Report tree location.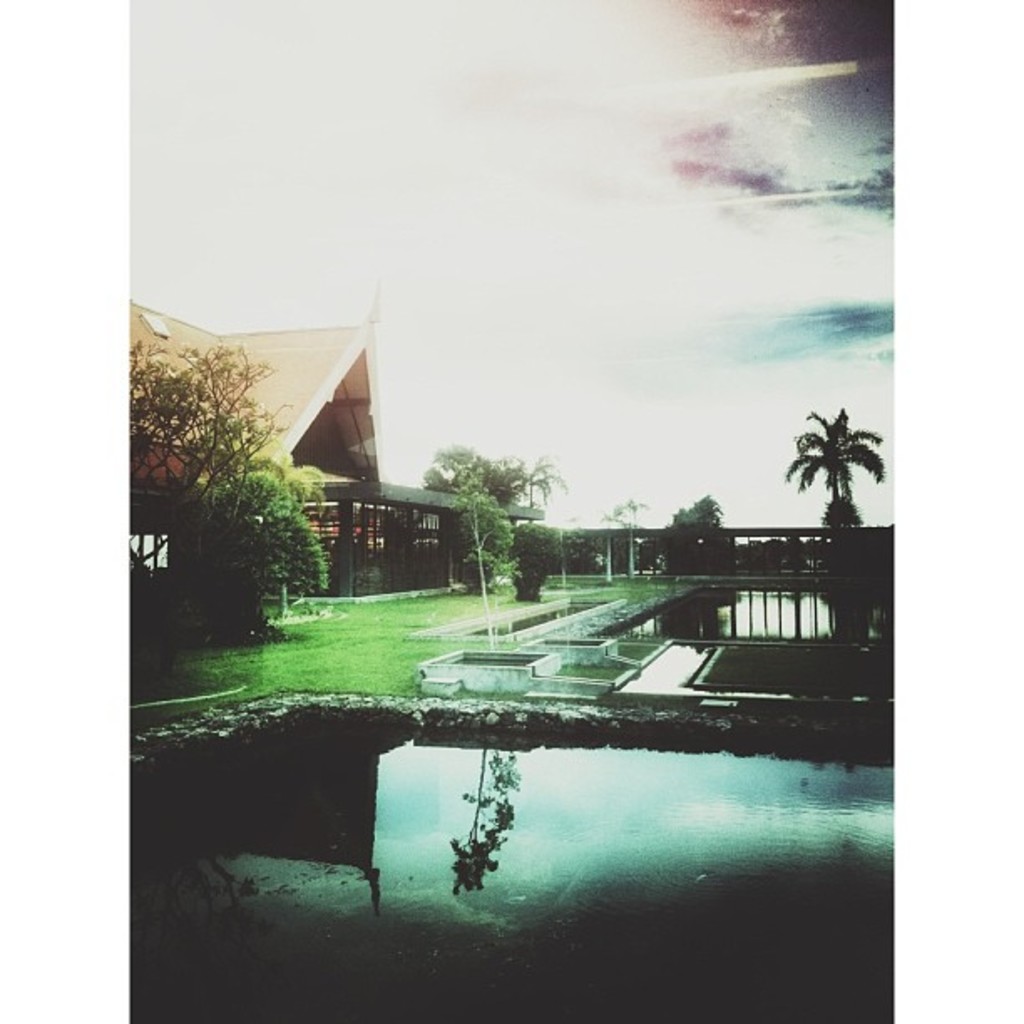
Report: box=[244, 455, 328, 505].
